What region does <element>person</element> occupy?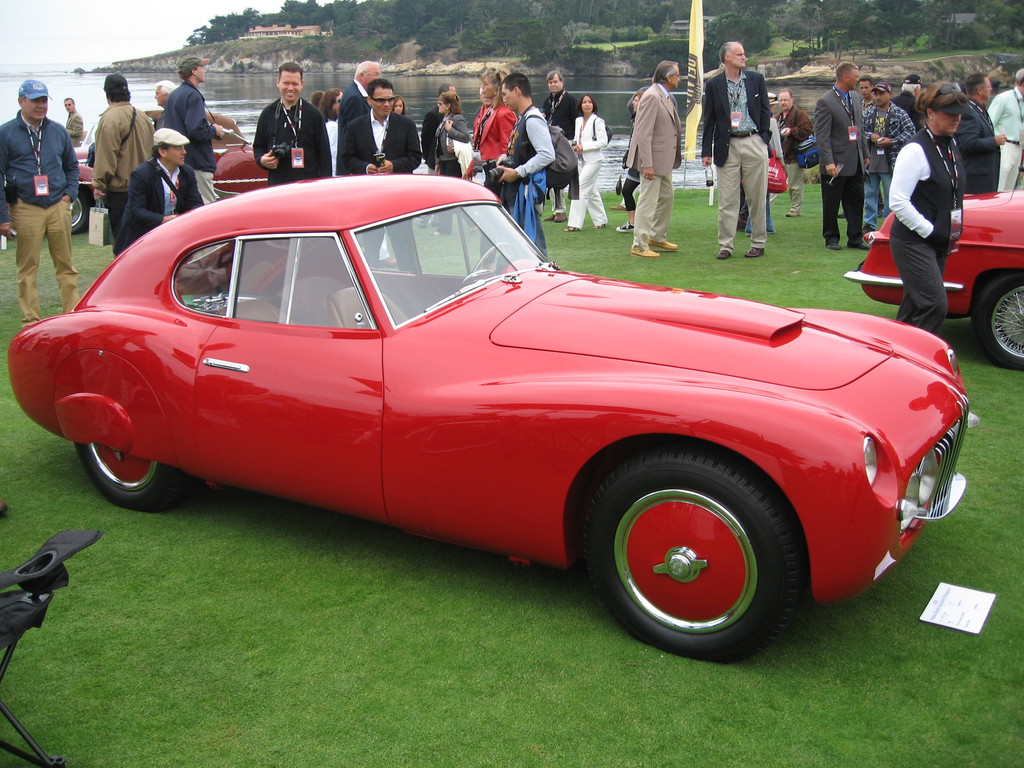
bbox=(321, 88, 339, 176).
